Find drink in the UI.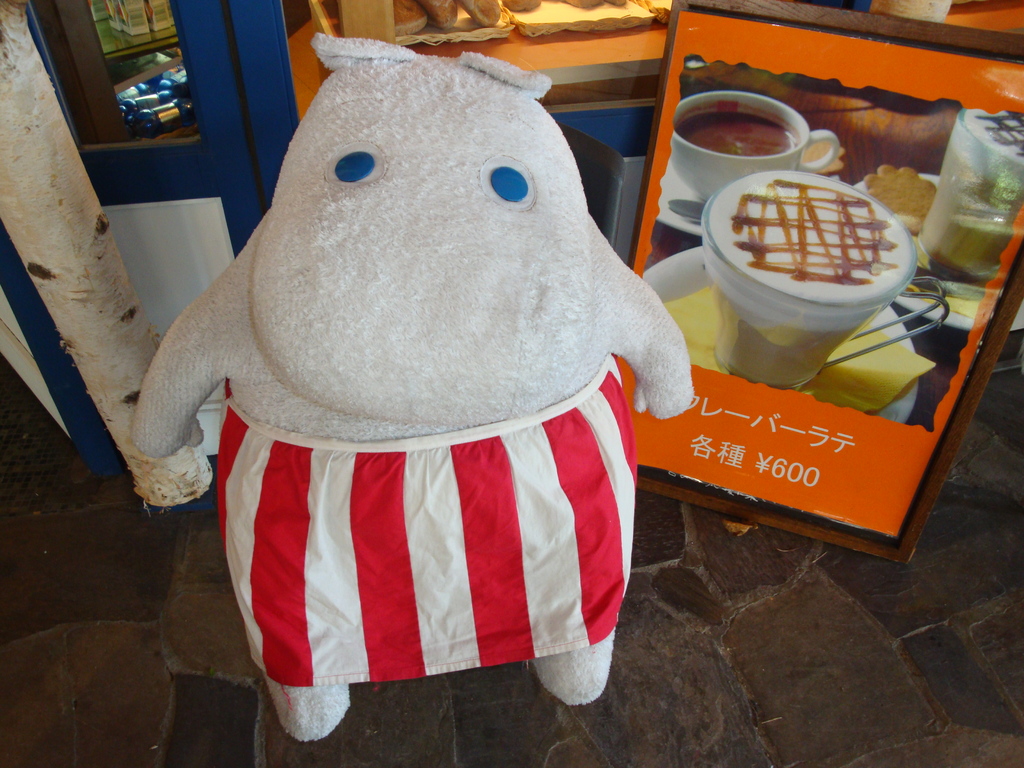
UI element at bbox(916, 111, 1023, 281).
